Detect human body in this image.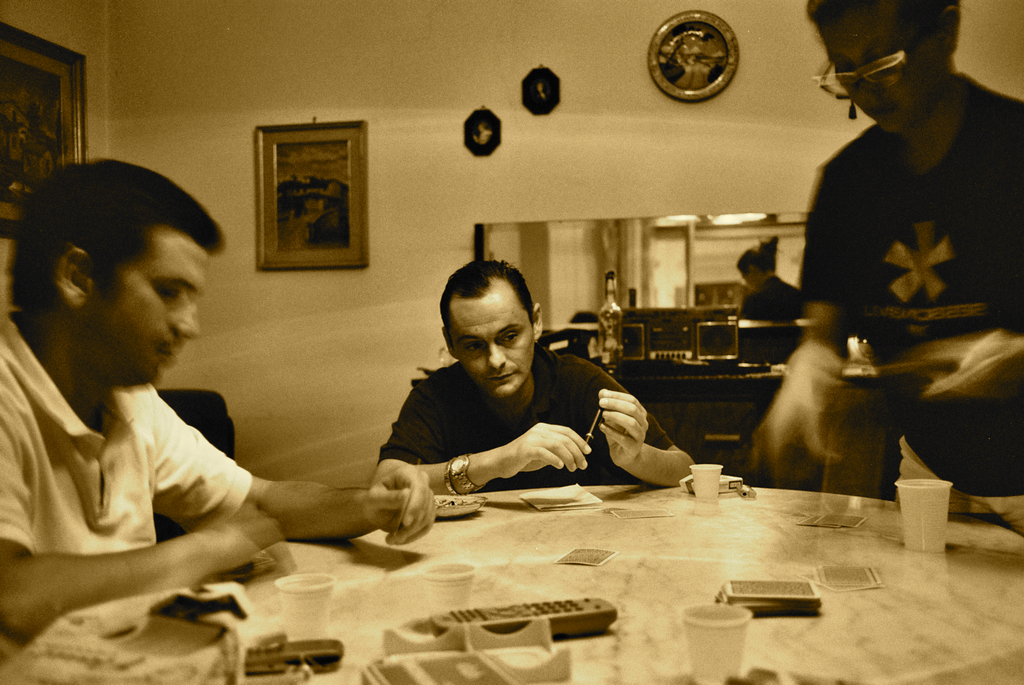
Detection: BBox(0, 229, 401, 628).
